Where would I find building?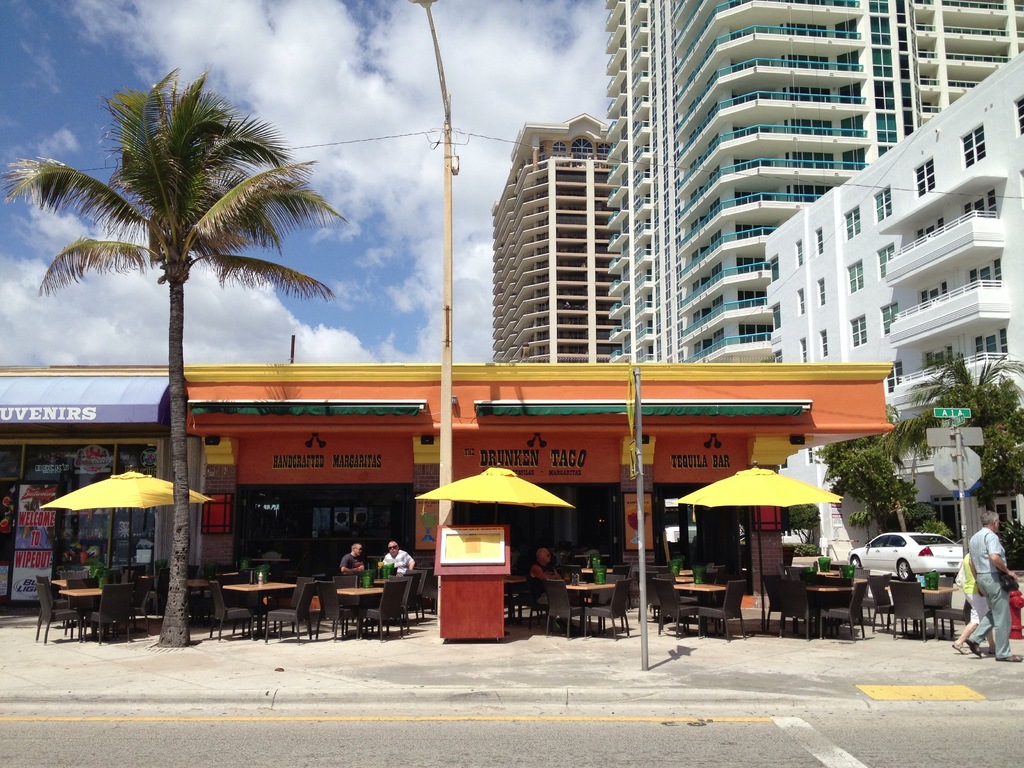
At [758, 52, 1023, 575].
